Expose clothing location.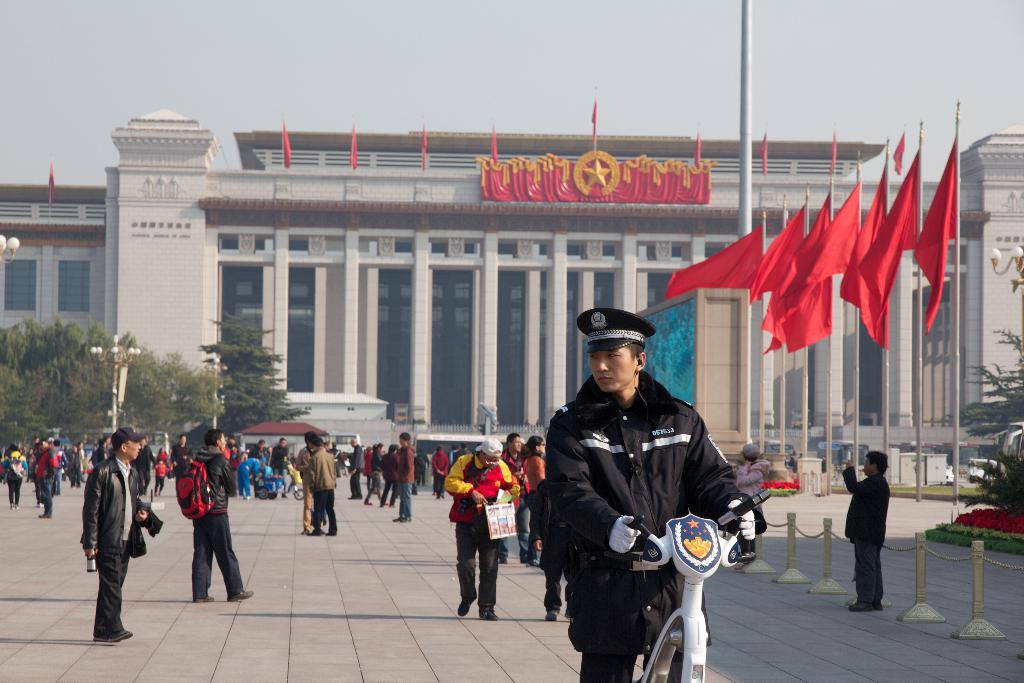
Exposed at box=[379, 452, 400, 506].
